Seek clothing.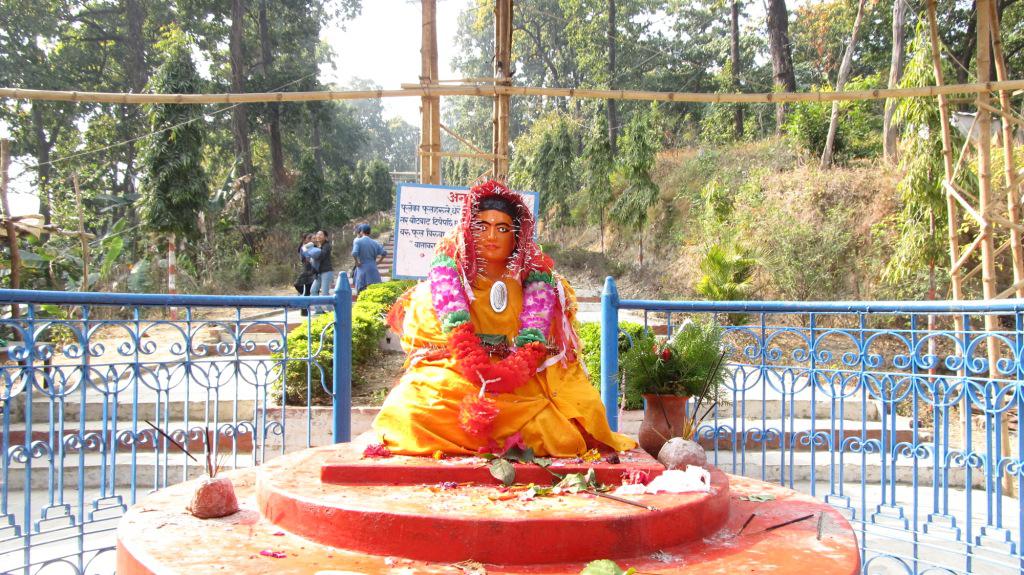
x1=310, y1=243, x2=335, y2=312.
